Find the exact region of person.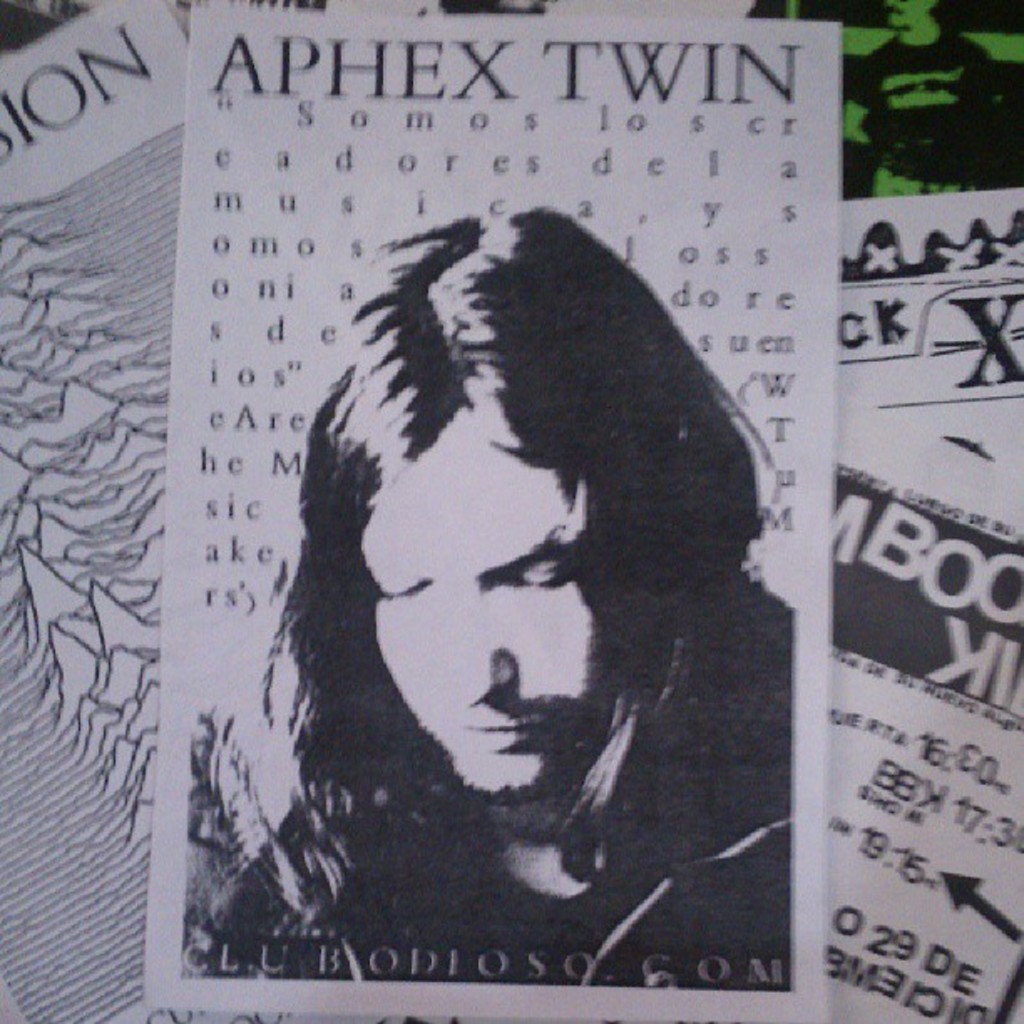
Exact region: rect(239, 174, 817, 1023).
